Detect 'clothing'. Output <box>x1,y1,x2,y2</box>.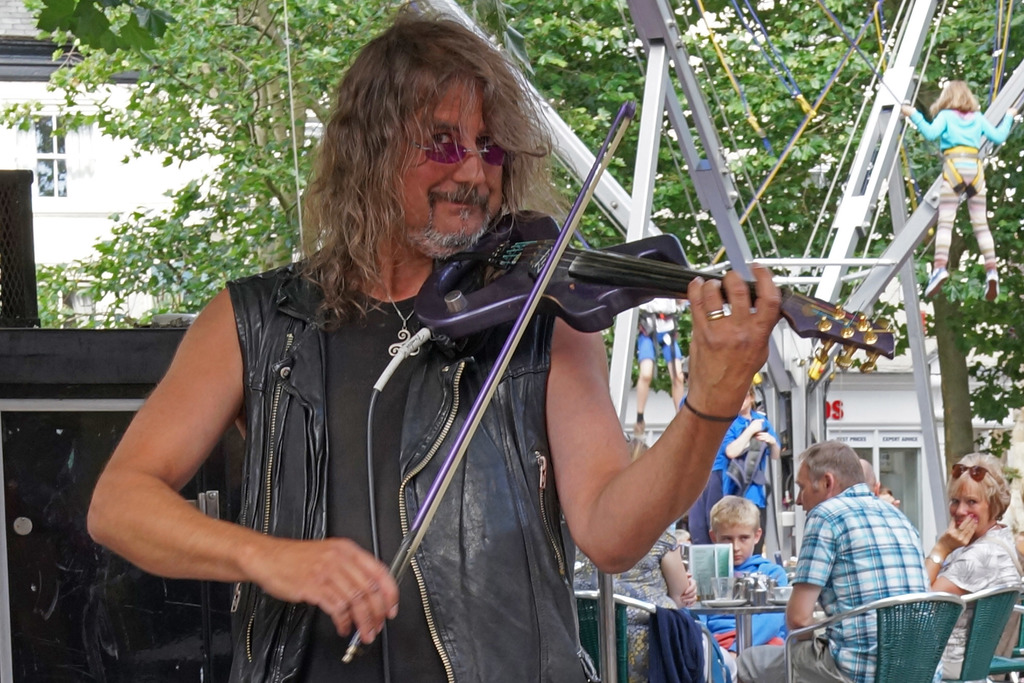
<box>712,546,811,656</box>.
